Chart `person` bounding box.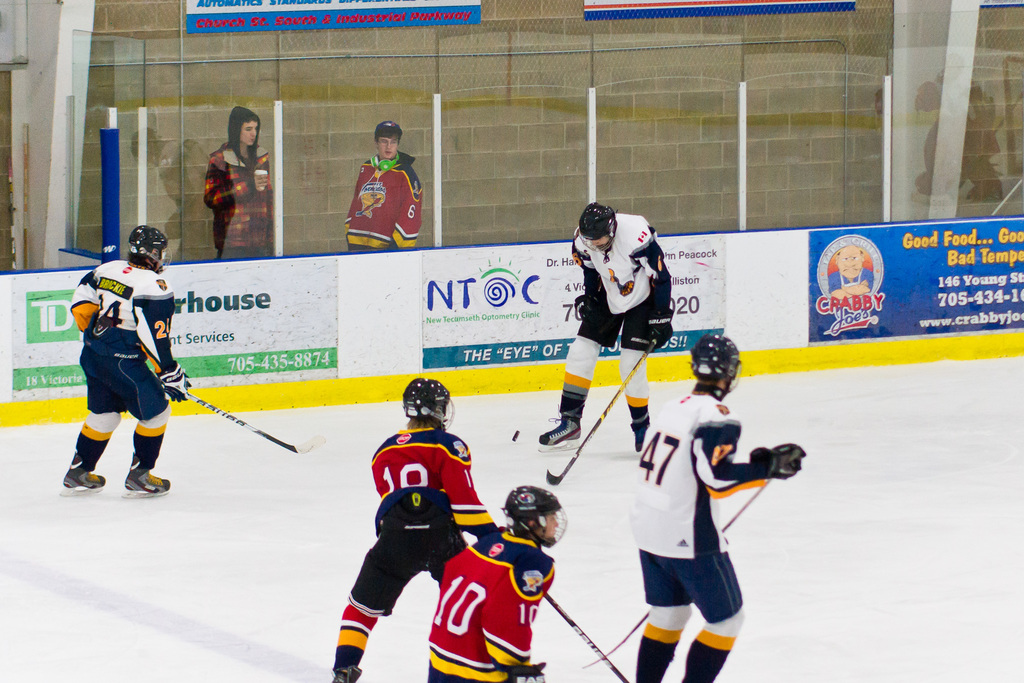
Charted: l=833, t=245, r=872, b=300.
